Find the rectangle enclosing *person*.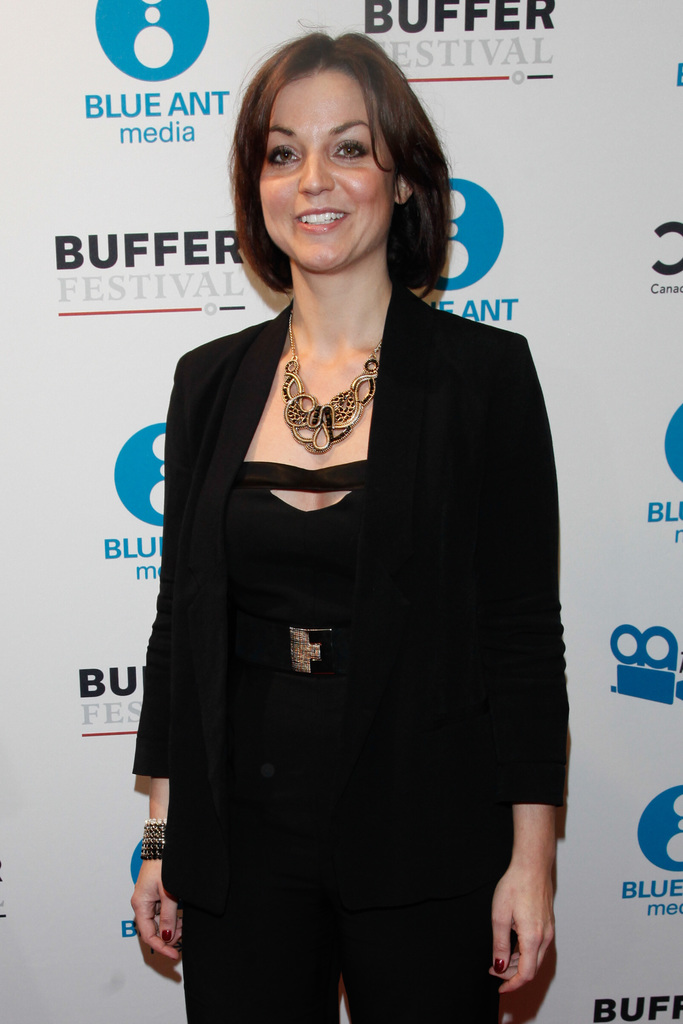
(left=111, top=49, right=585, bottom=1004).
